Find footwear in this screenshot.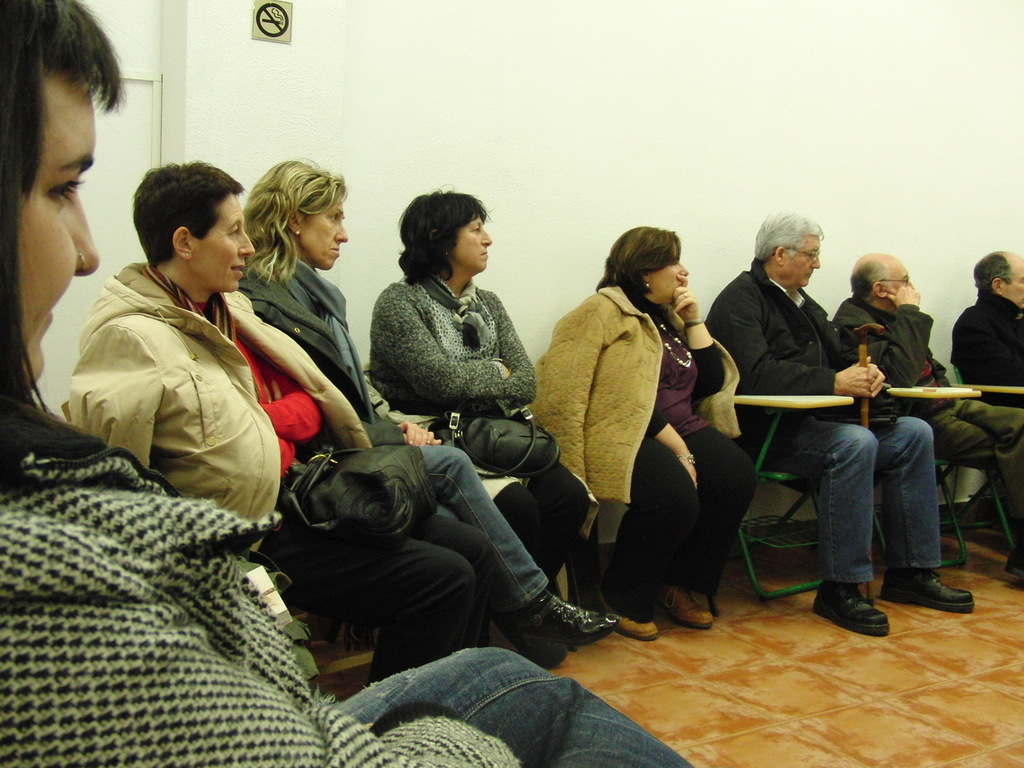
The bounding box for footwear is (875, 565, 975, 610).
